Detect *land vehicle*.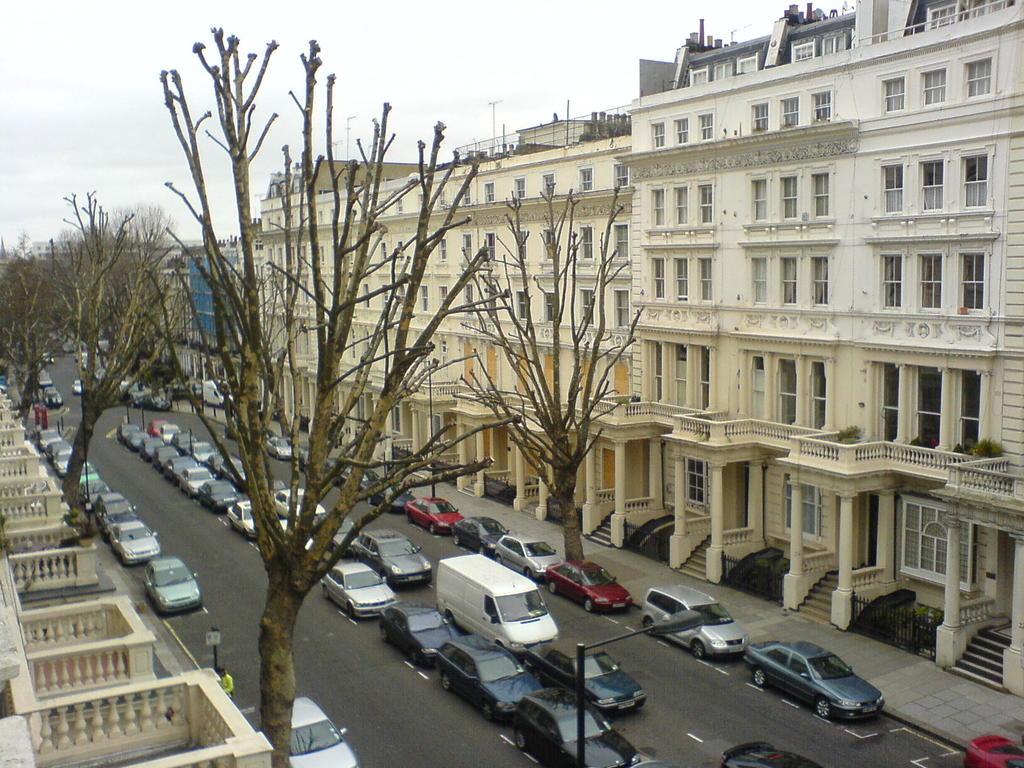
Detected at <region>438, 554, 556, 654</region>.
